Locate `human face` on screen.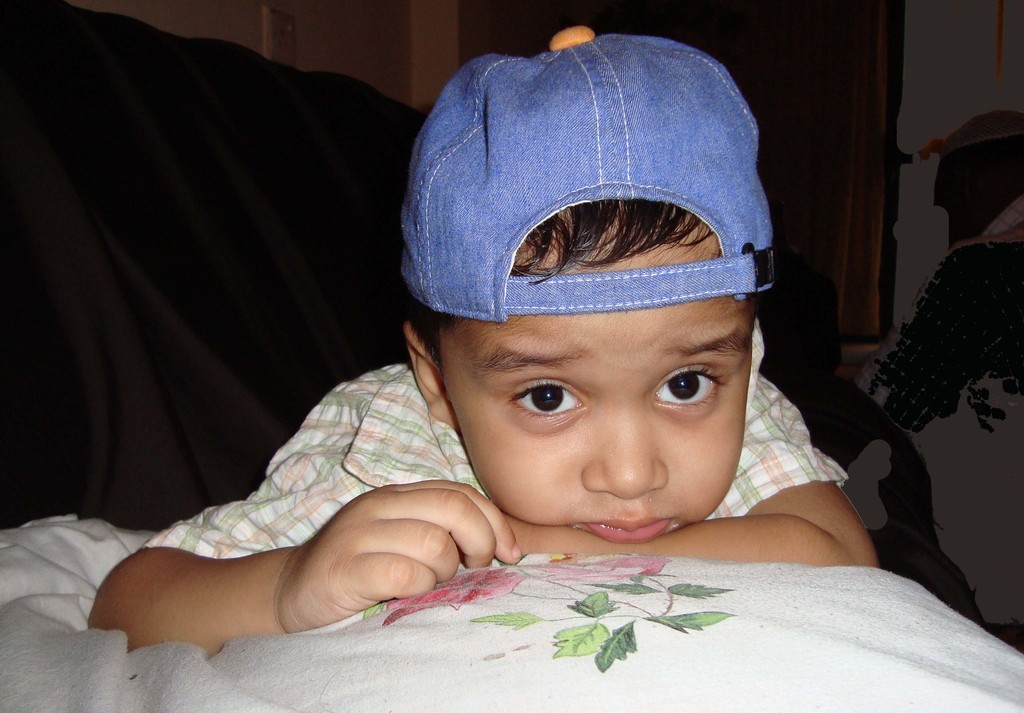
On screen at Rect(442, 200, 755, 542).
